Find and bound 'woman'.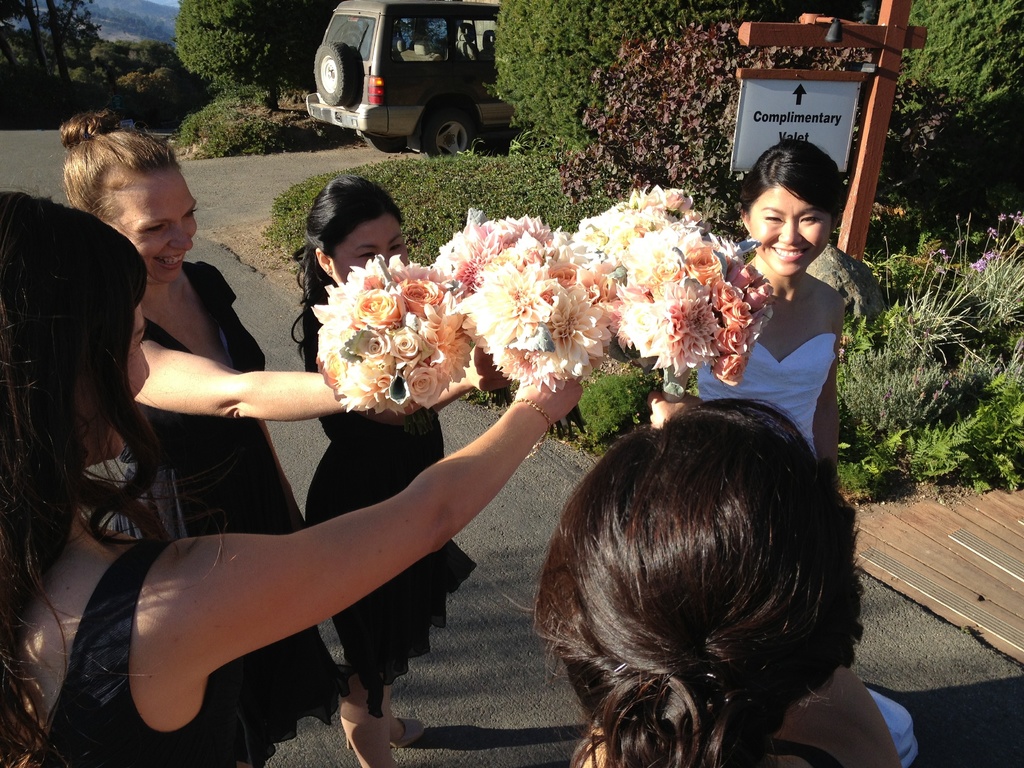
Bound: {"left": 526, "top": 381, "right": 900, "bottom": 767}.
